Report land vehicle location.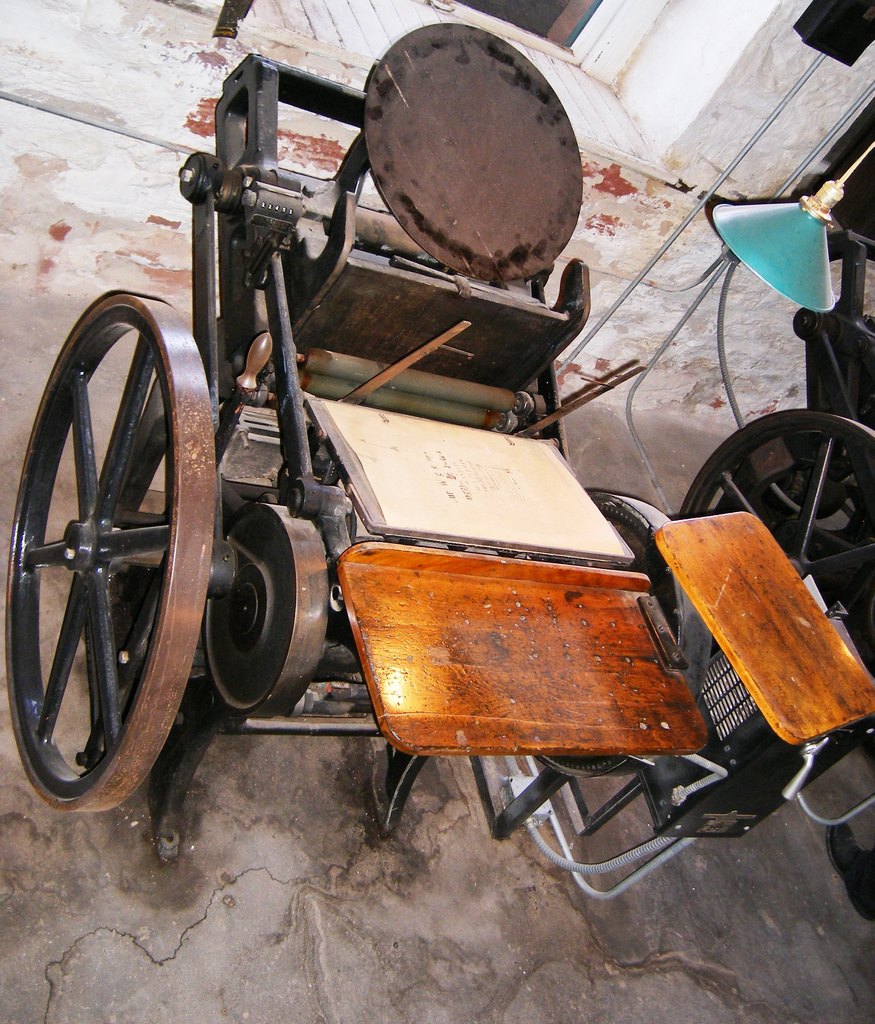
Report: [27, 13, 849, 913].
